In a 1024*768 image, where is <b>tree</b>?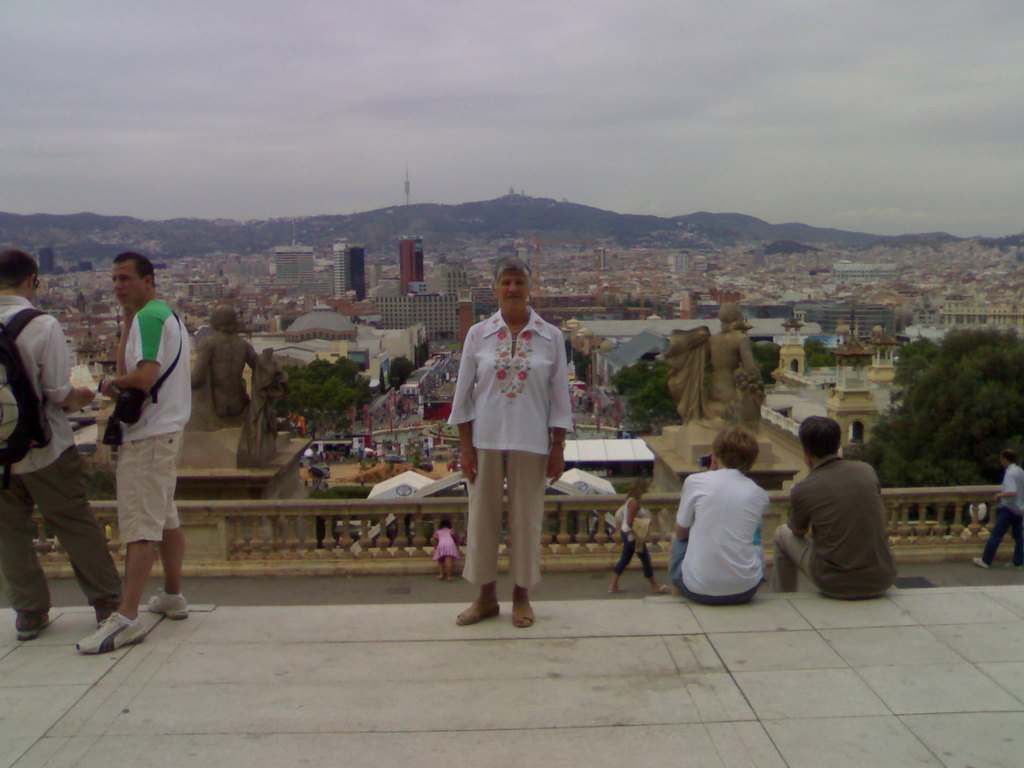
l=752, t=340, r=781, b=388.
